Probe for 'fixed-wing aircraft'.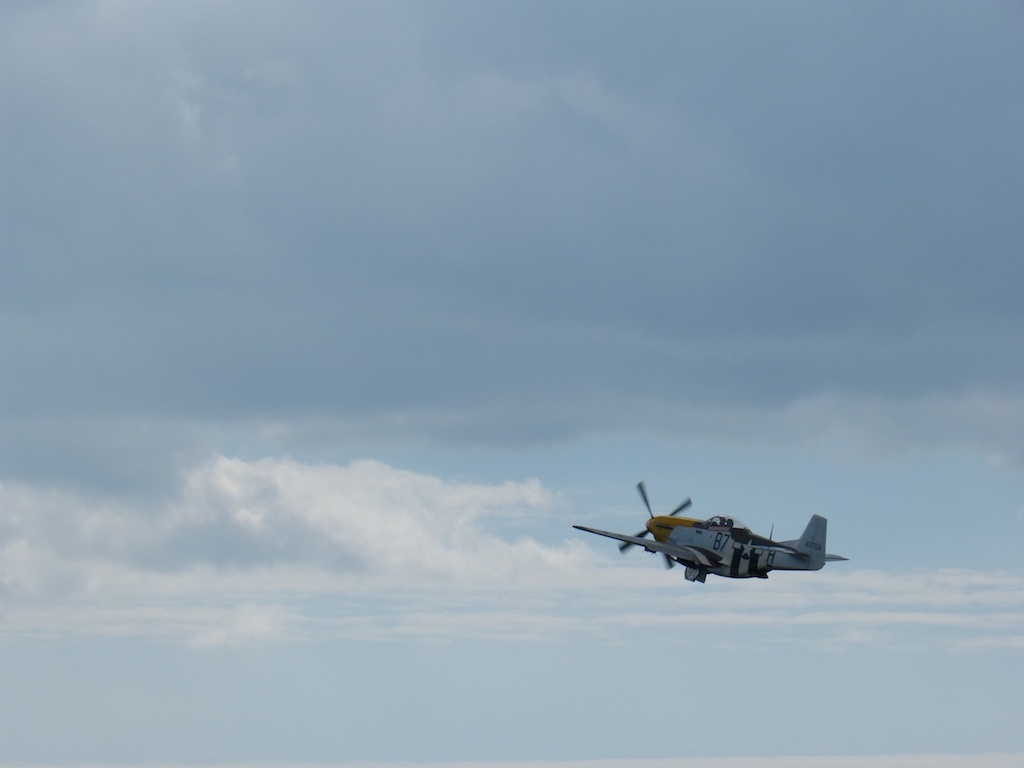
Probe result: x1=572, y1=484, x2=847, y2=582.
